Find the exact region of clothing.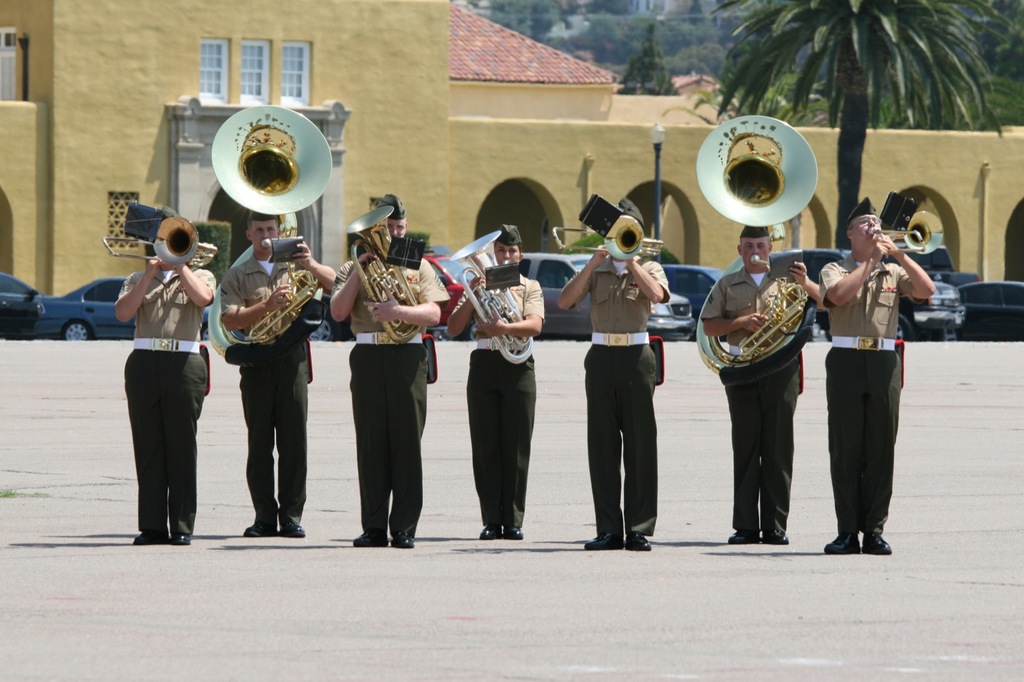
Exact region: BBox(120, 263, 215, 534).
